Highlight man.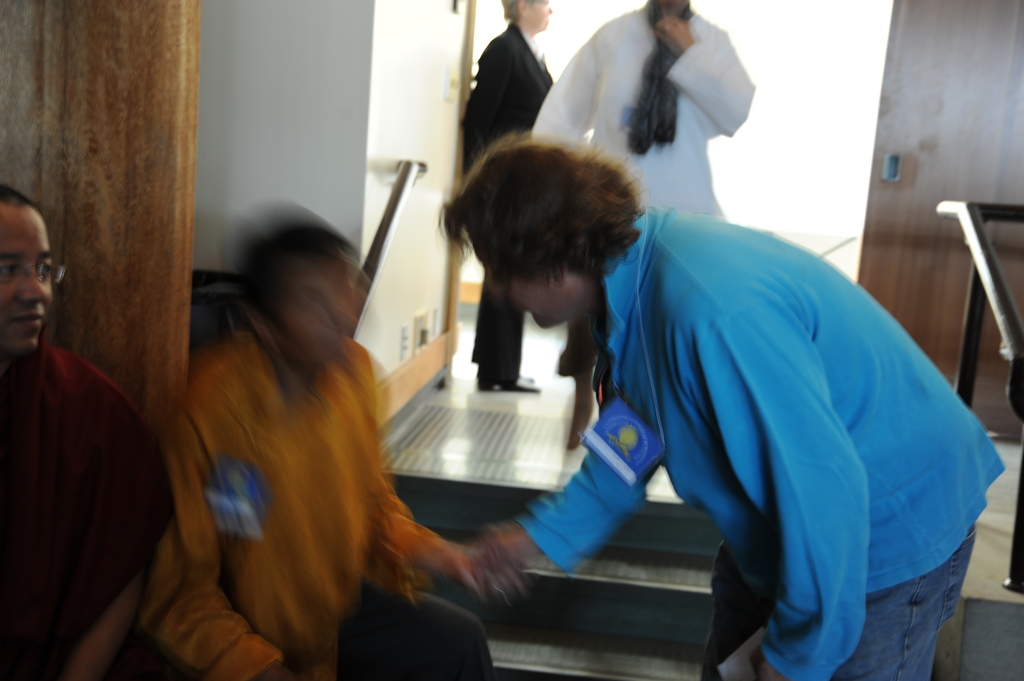
Highlighted region: 0,184,163,680.
